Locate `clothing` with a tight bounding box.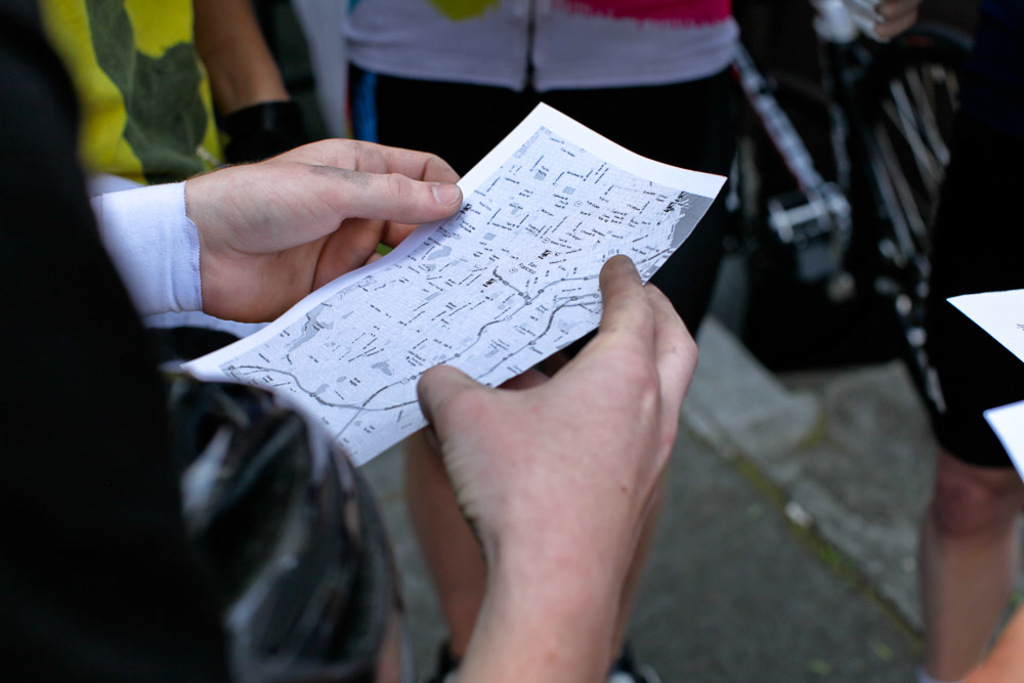
<region>32, 0, 216, 185</region>.
